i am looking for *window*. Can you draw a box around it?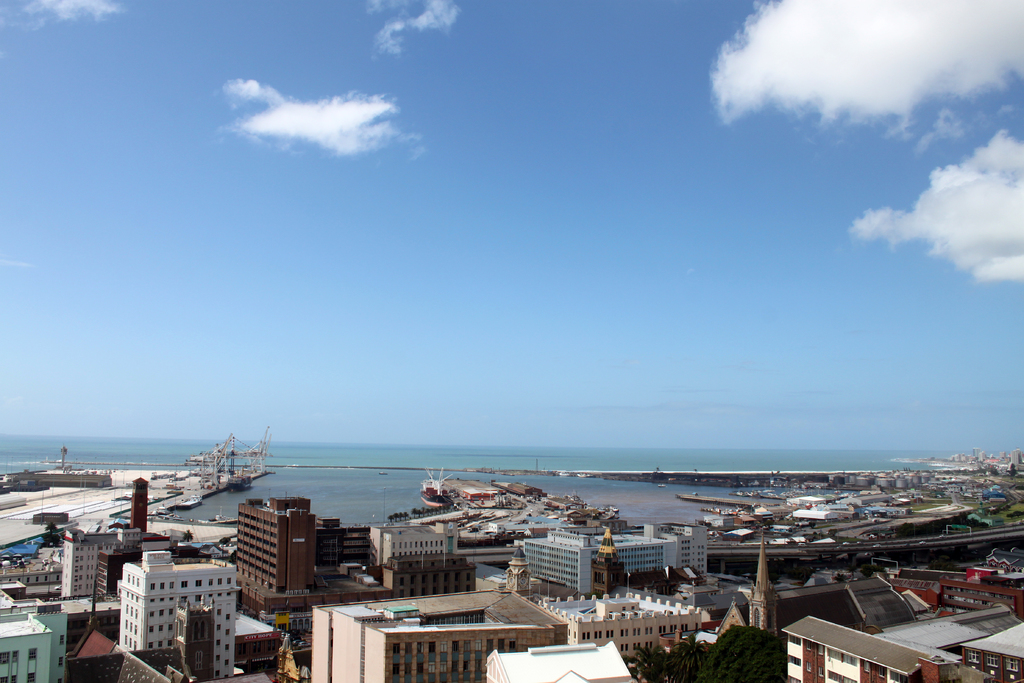
Sure, the bounding box is [1006,661,1018,672].
